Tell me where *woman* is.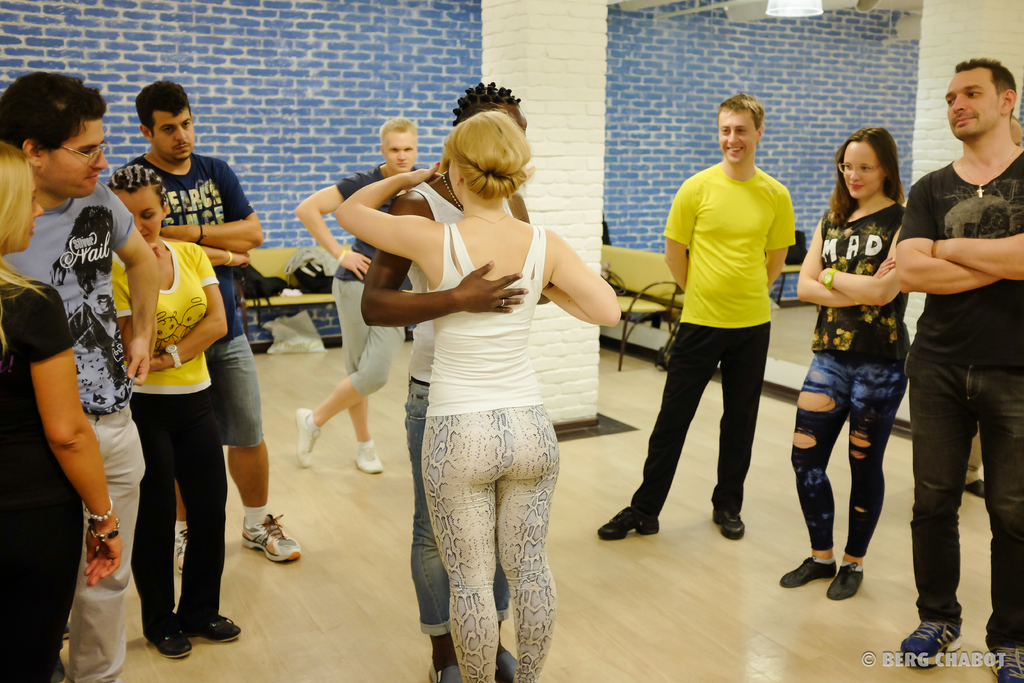
*woman* is at (0,144,119,682).
